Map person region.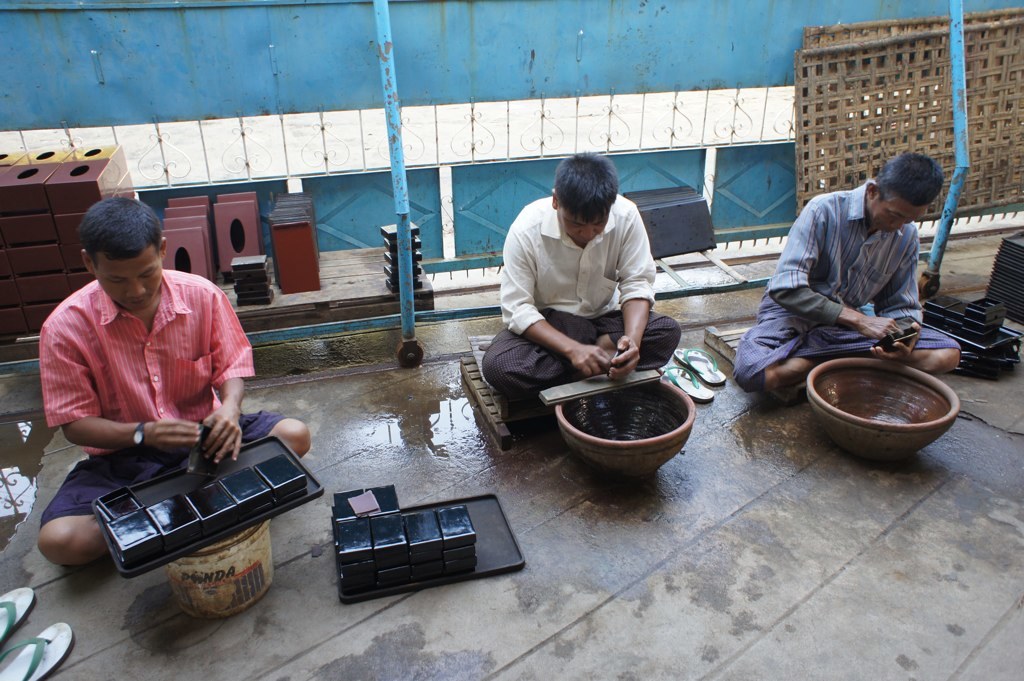
Mapped to box=[26, 198, 310, 568].
